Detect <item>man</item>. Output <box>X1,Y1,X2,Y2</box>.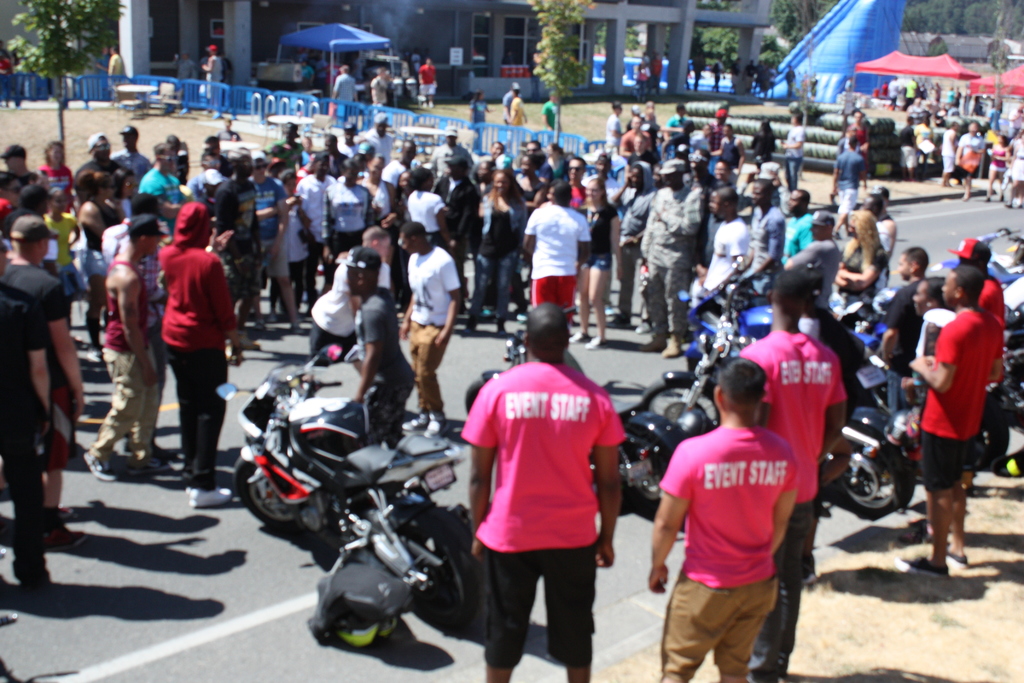
<box>745,58,755,93</box>.
